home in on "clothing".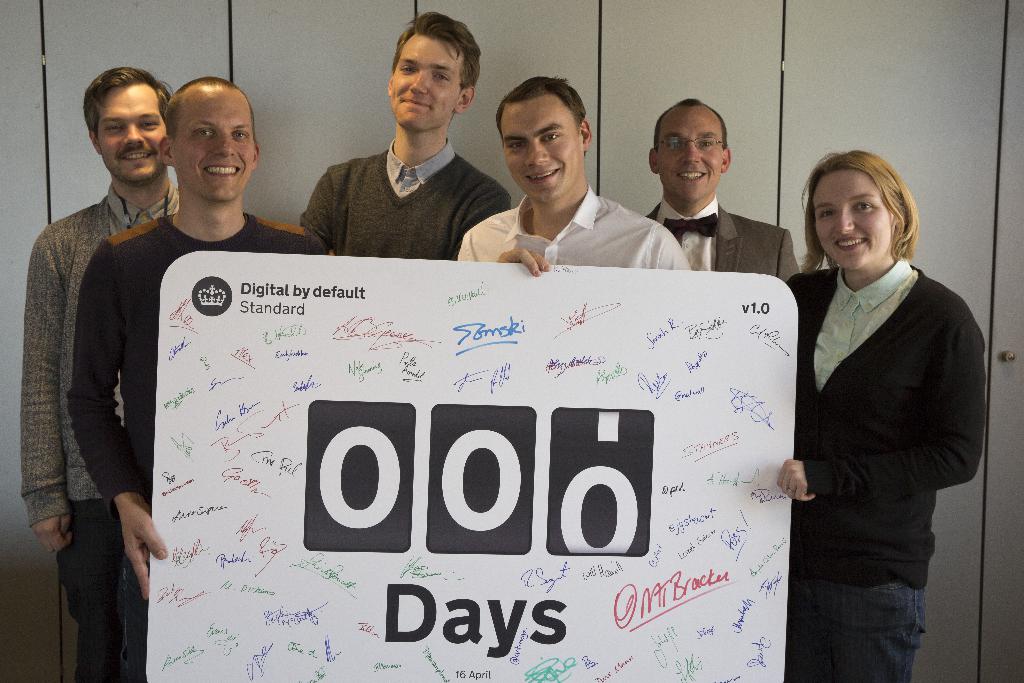
Homed in at x1=633, y1=204, x2=807, y2=281.
